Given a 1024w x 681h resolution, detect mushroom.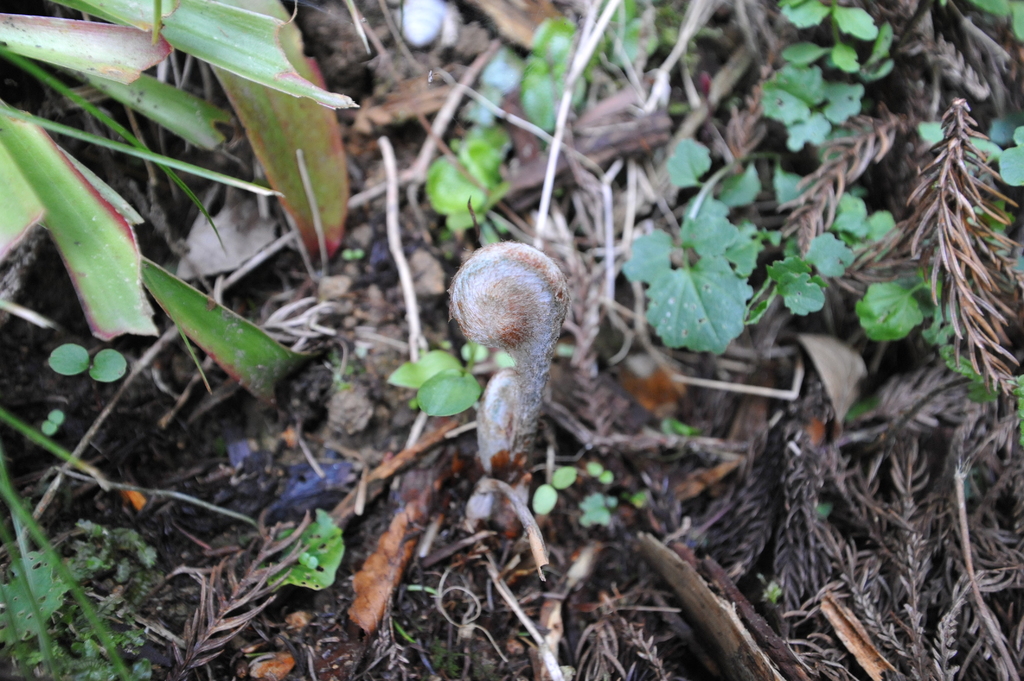
locate(449, 229, 582, 506).
